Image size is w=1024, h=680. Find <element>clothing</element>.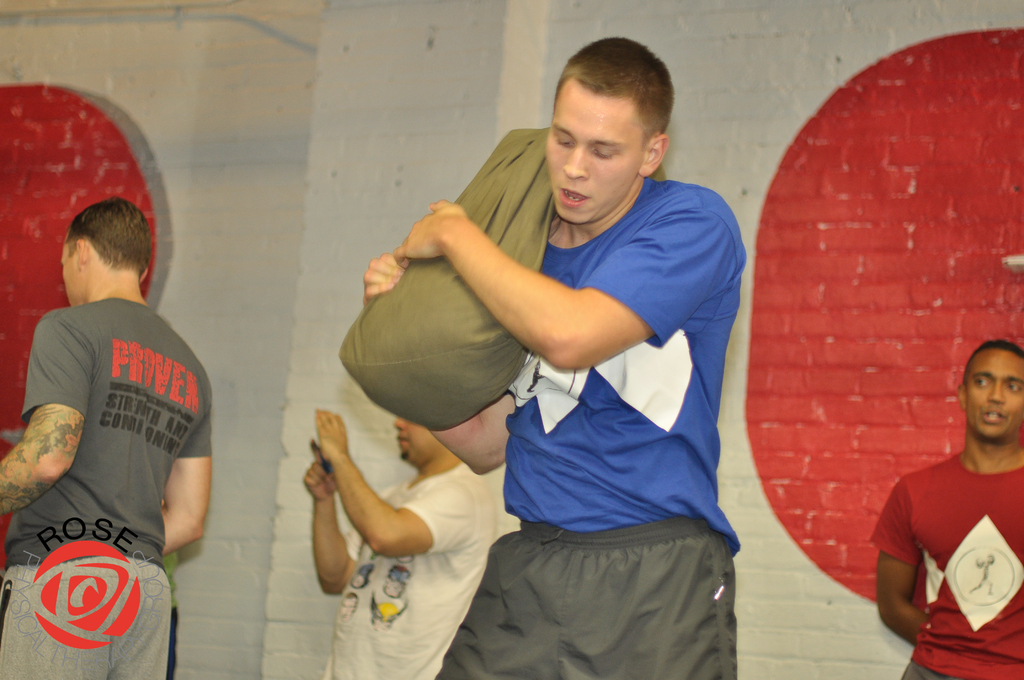
l=321, t=459, r=500, b=679.
